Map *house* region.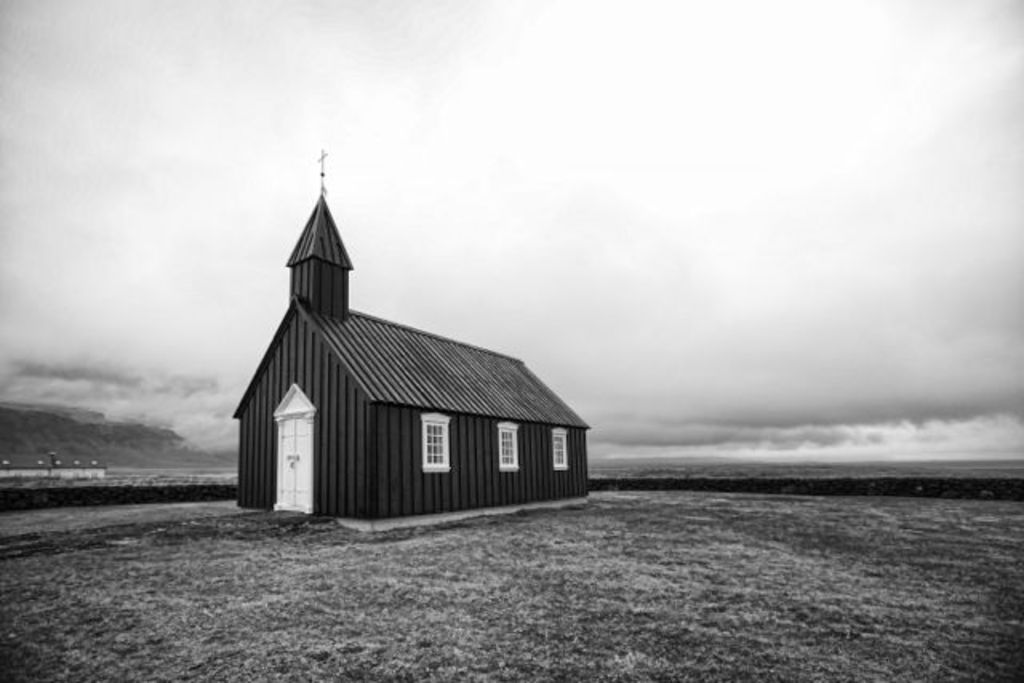
Mapped to (234, 171, 582, 537).
